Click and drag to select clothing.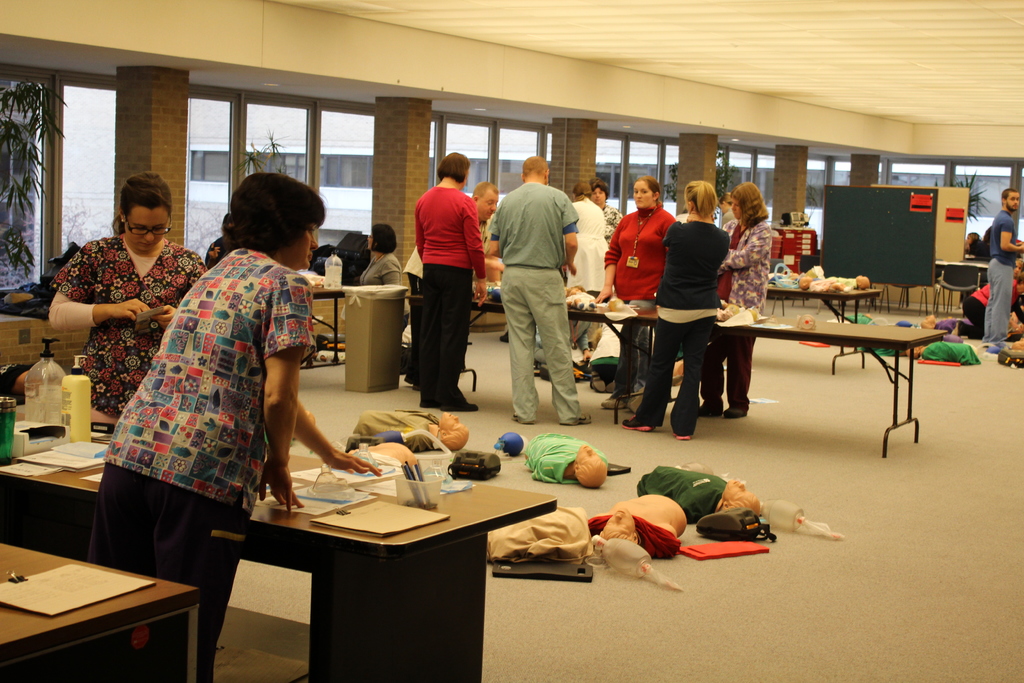
Selection: pyautogui.locateOnScreen(85, 250, 312, 678).
